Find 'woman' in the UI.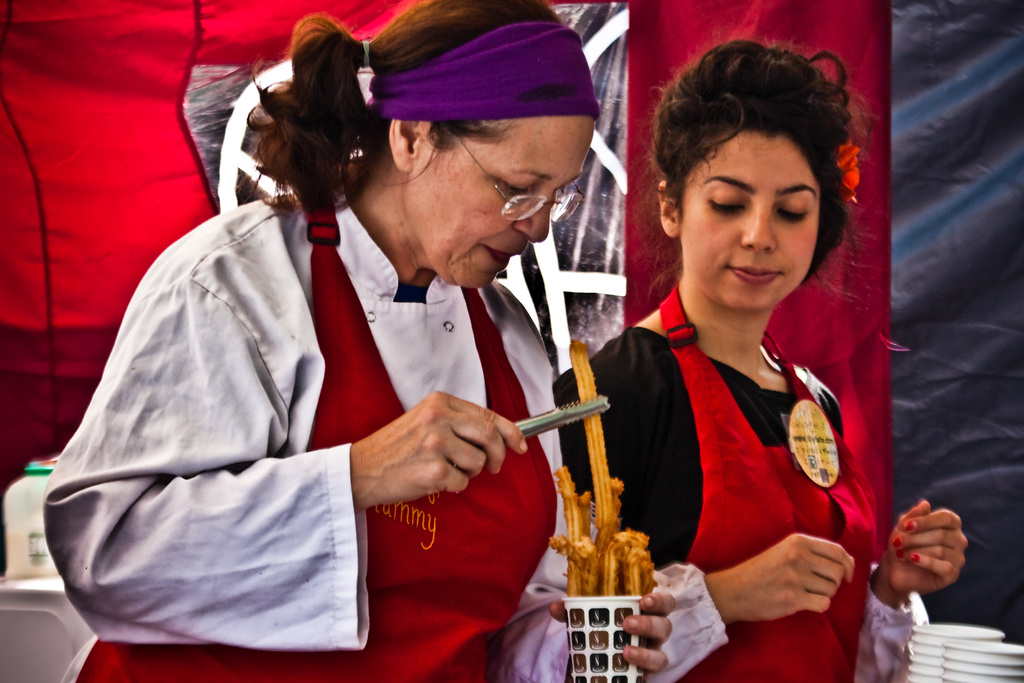
UI element at region(43, 0, 679, 682).
